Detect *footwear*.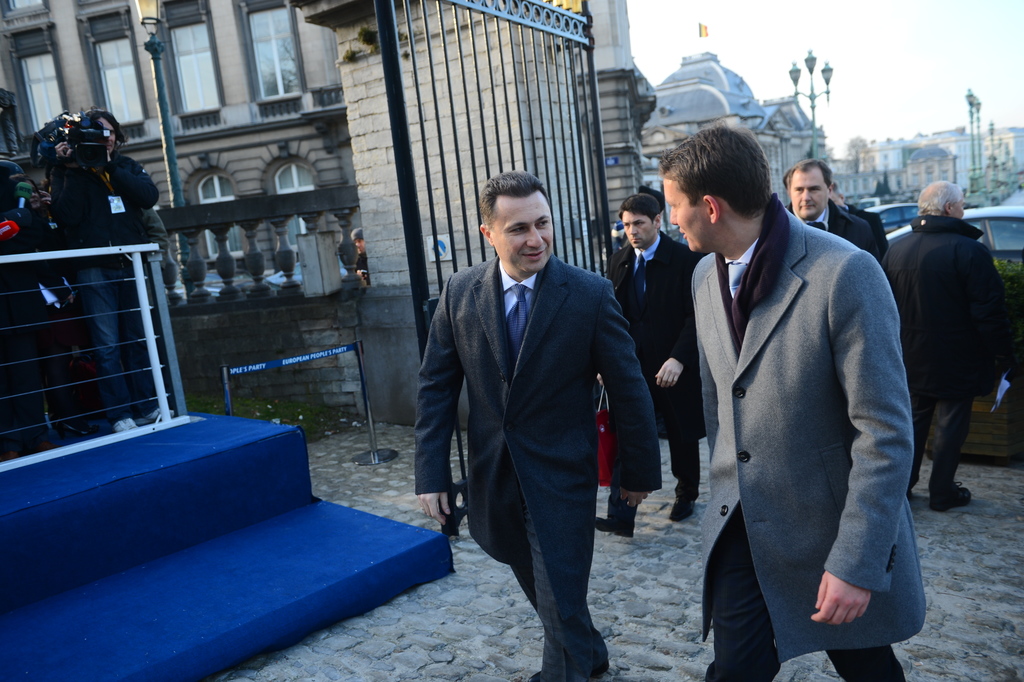
Detected at [528, 657, 609, 681].
